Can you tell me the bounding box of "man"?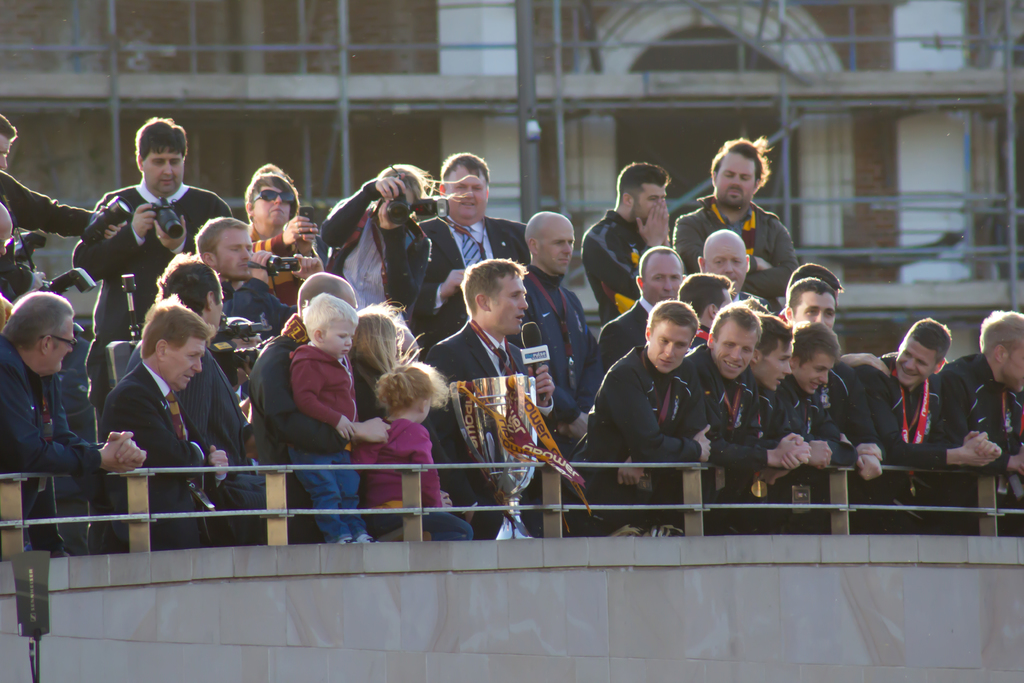
box(673, 135, 800, 312).
